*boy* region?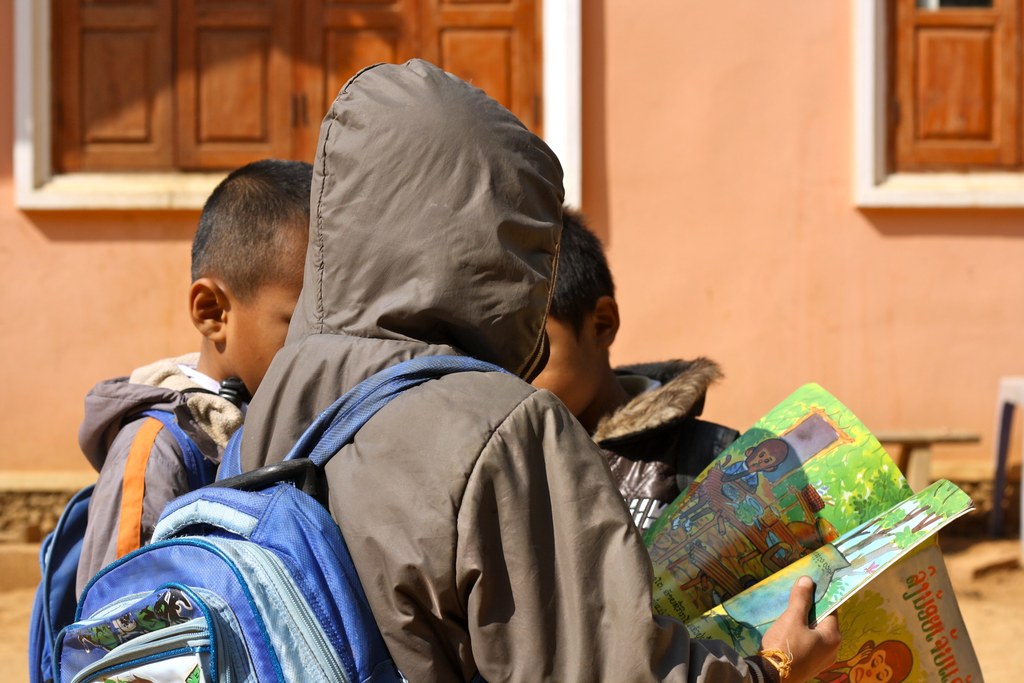
locate(73, 154, 313, 606)
